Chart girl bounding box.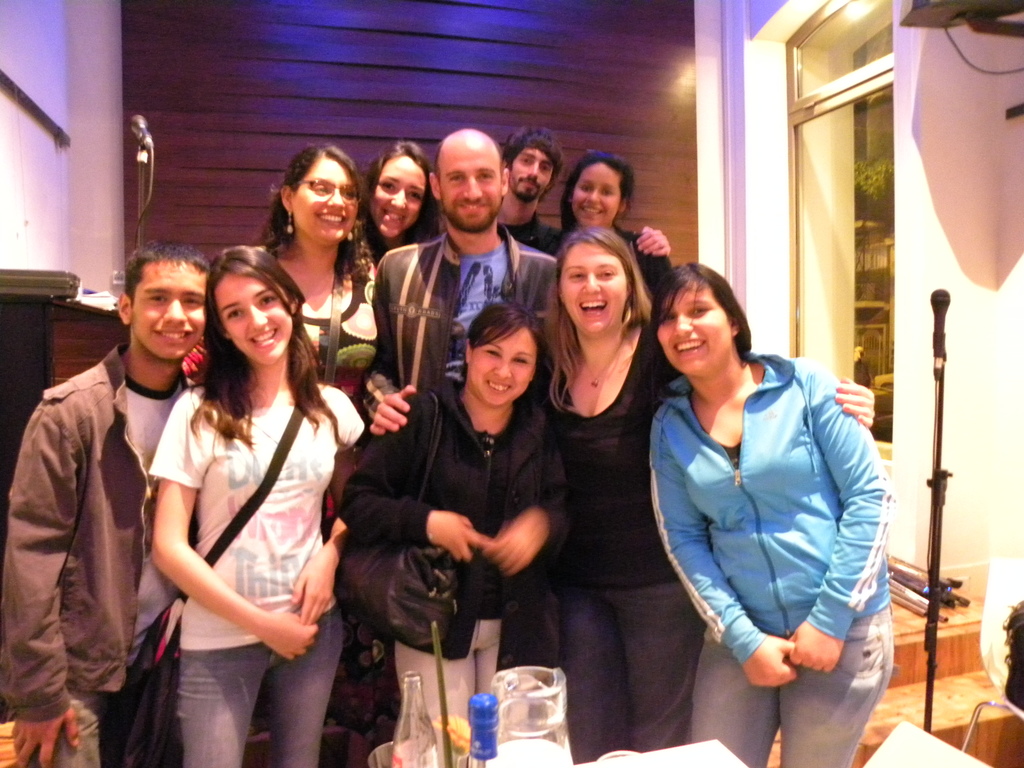
Charted: region(356, 143, 440, 263).
